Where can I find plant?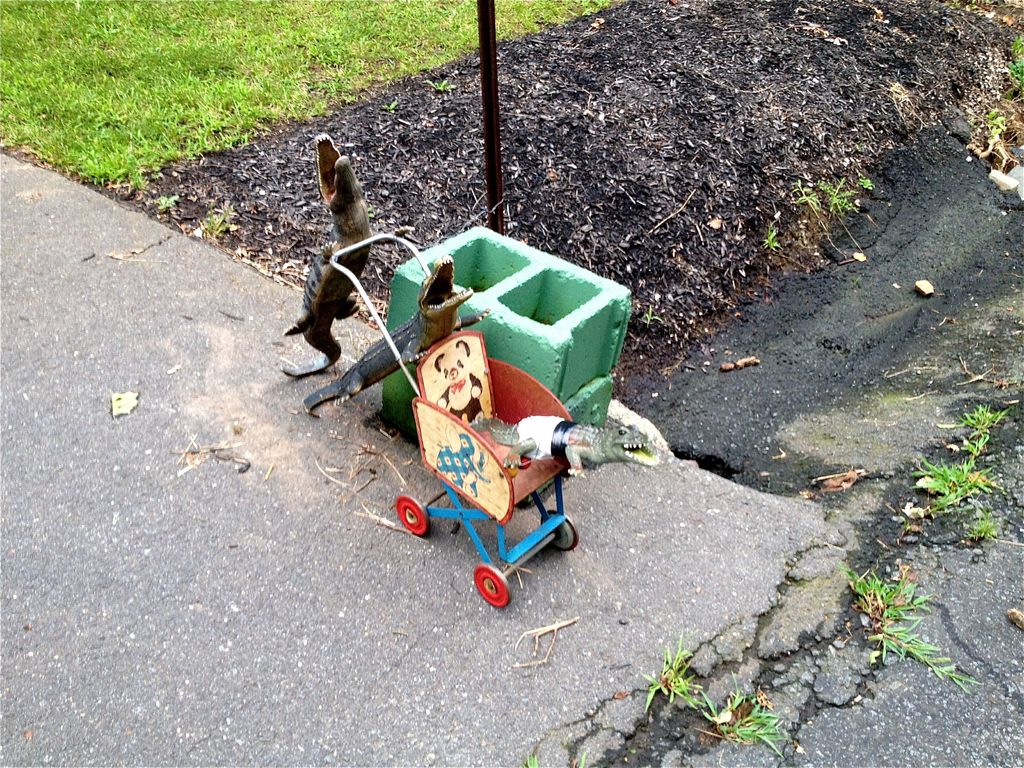
You can find it at region(151, 187, 177, 219).
